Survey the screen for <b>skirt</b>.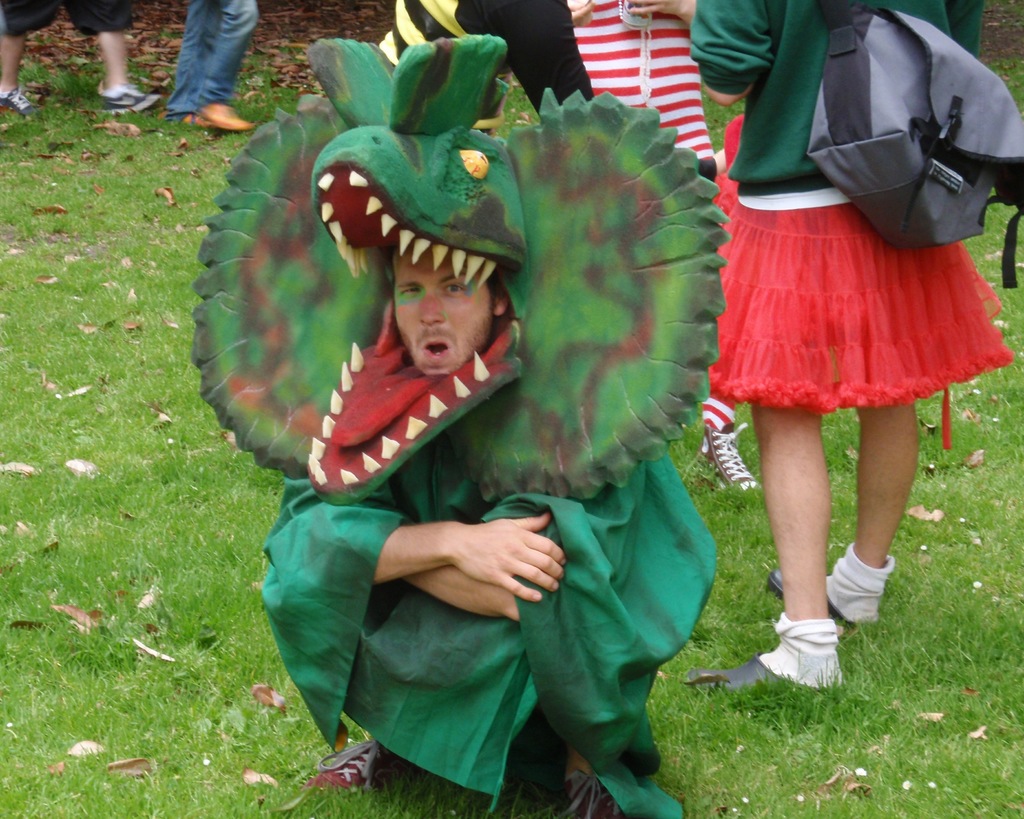
Survey found: box=[712, 187, 1016, 451].
